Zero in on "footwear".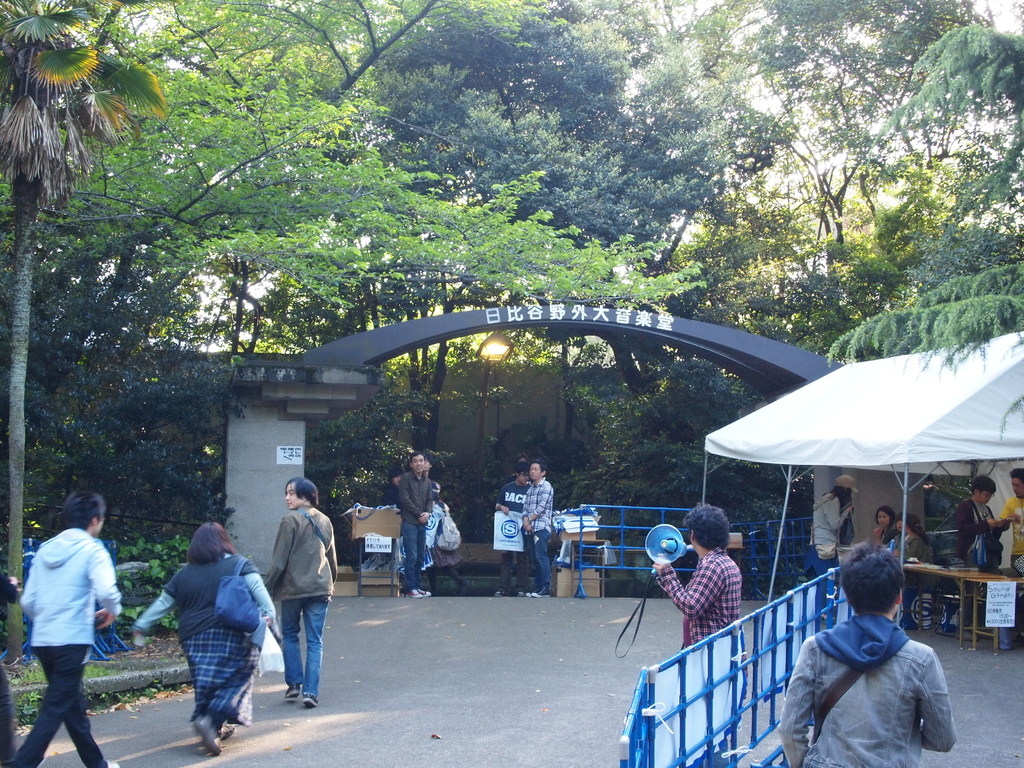
Zeroed in: [left=488, top=588, right=509, bottom=598].
